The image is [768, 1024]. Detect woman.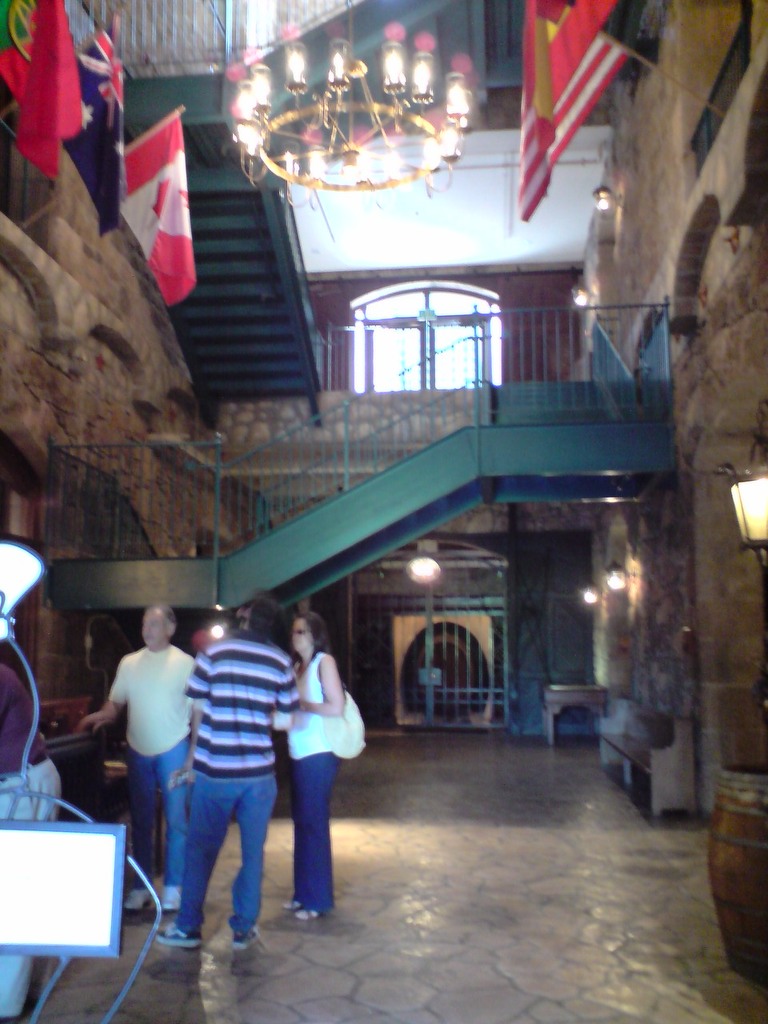
Detection: <bbox>270, 603, 343, 934</bbox>.
